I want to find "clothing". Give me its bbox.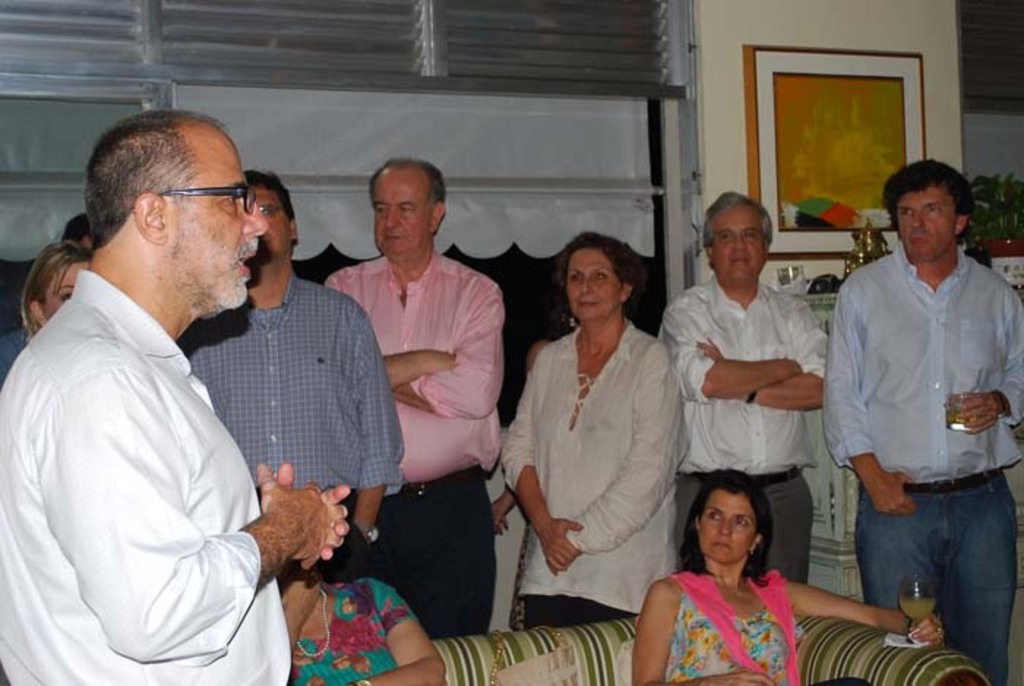
[x1=0, y1=265, x2=294, y2=685].
